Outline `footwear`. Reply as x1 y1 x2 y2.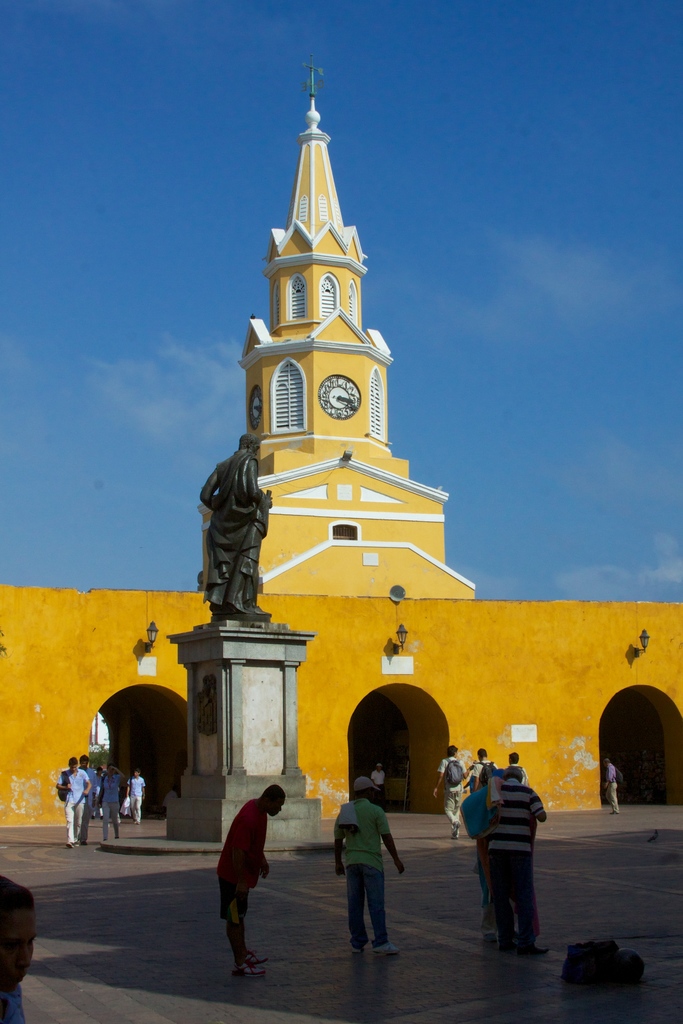
131 818 140 824.
